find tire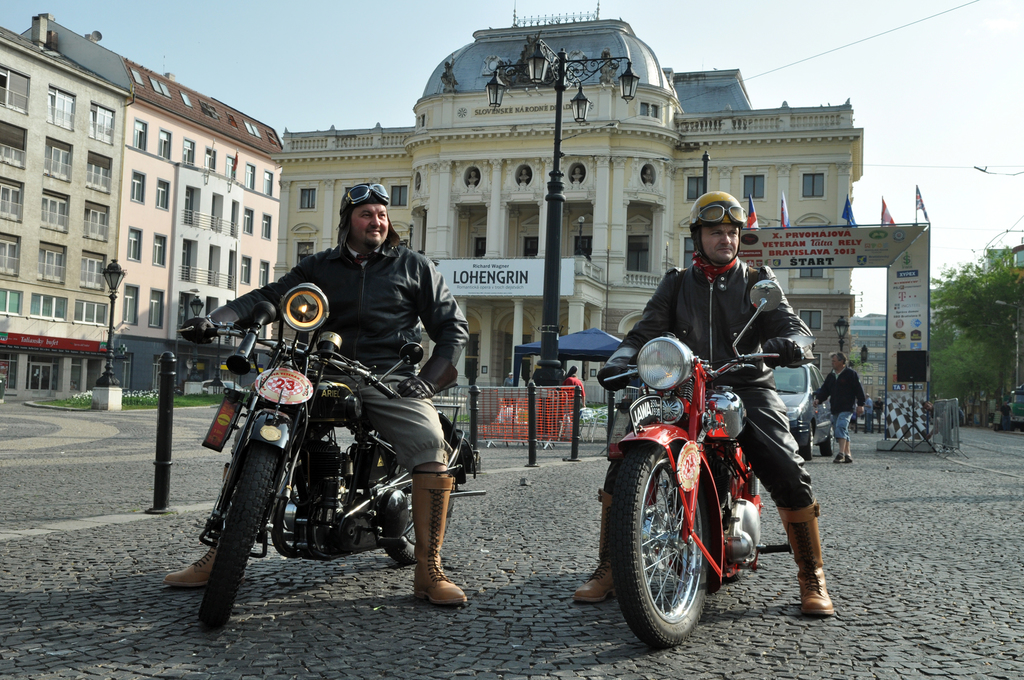
(left=195, top=411, right=296, bottom=634)
